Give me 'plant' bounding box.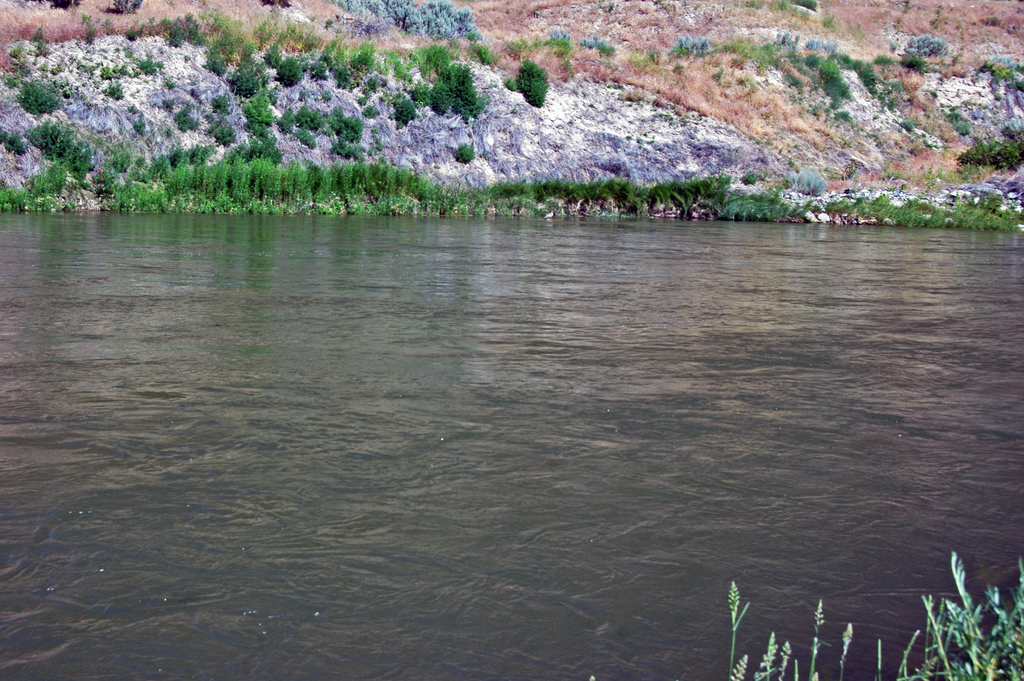
{"x1": 289, "y1": 99, "x2": 321, "y2": 133}.
